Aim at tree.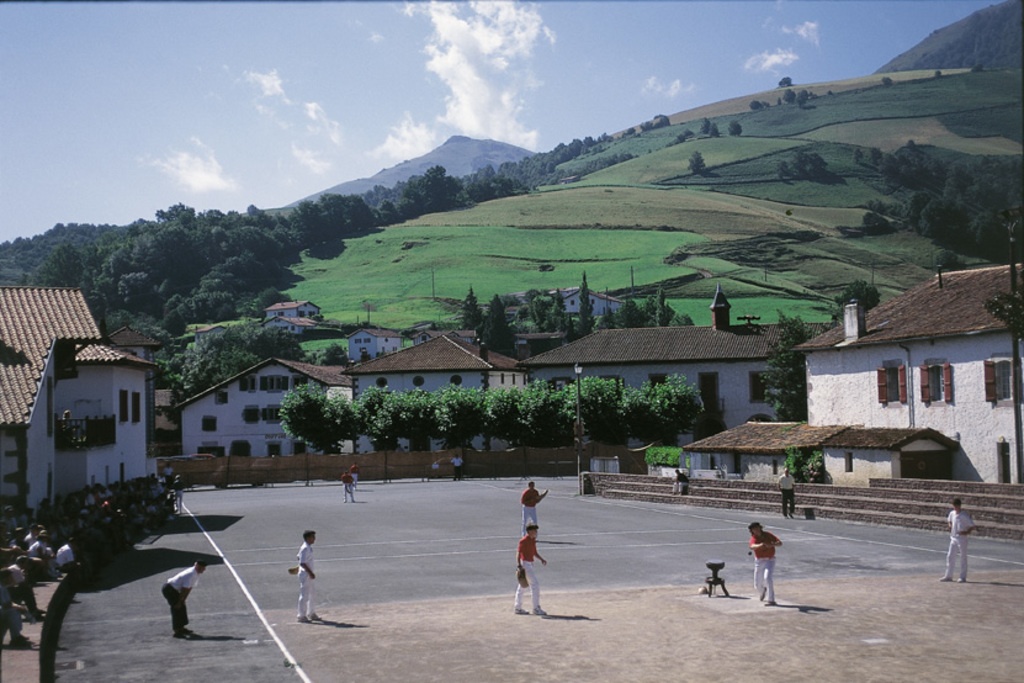
Aimed at [x1=473, y1=297, x2=524, y2=366].
